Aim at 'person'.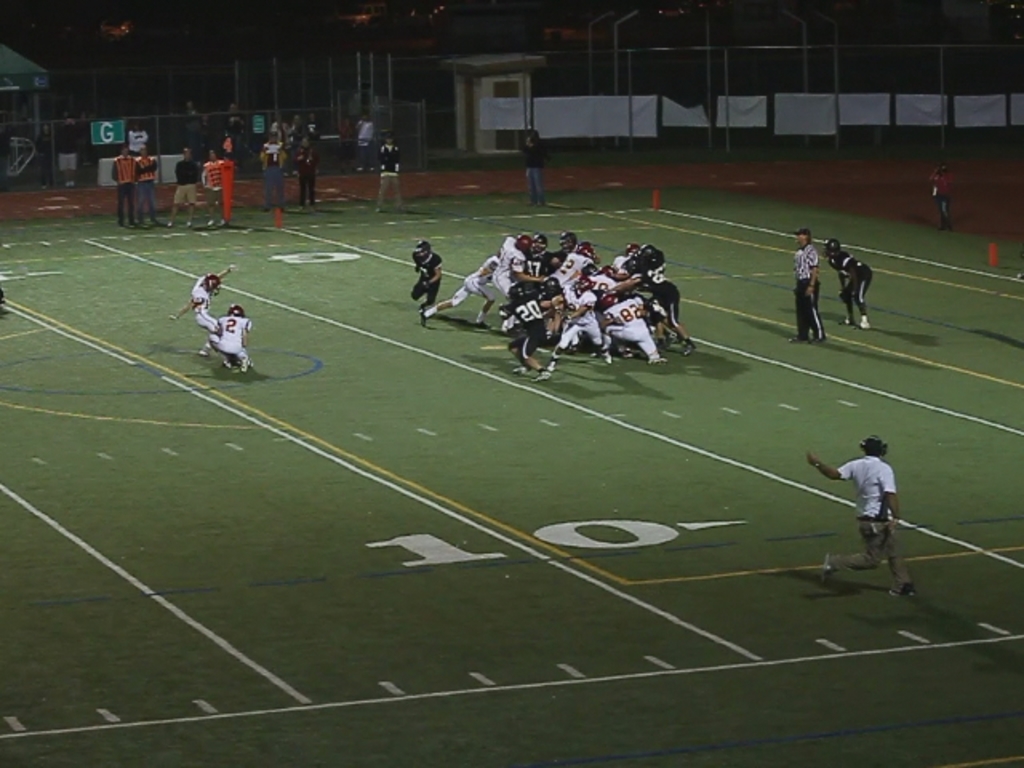
Aimed at 178, 264, 235, 330.
